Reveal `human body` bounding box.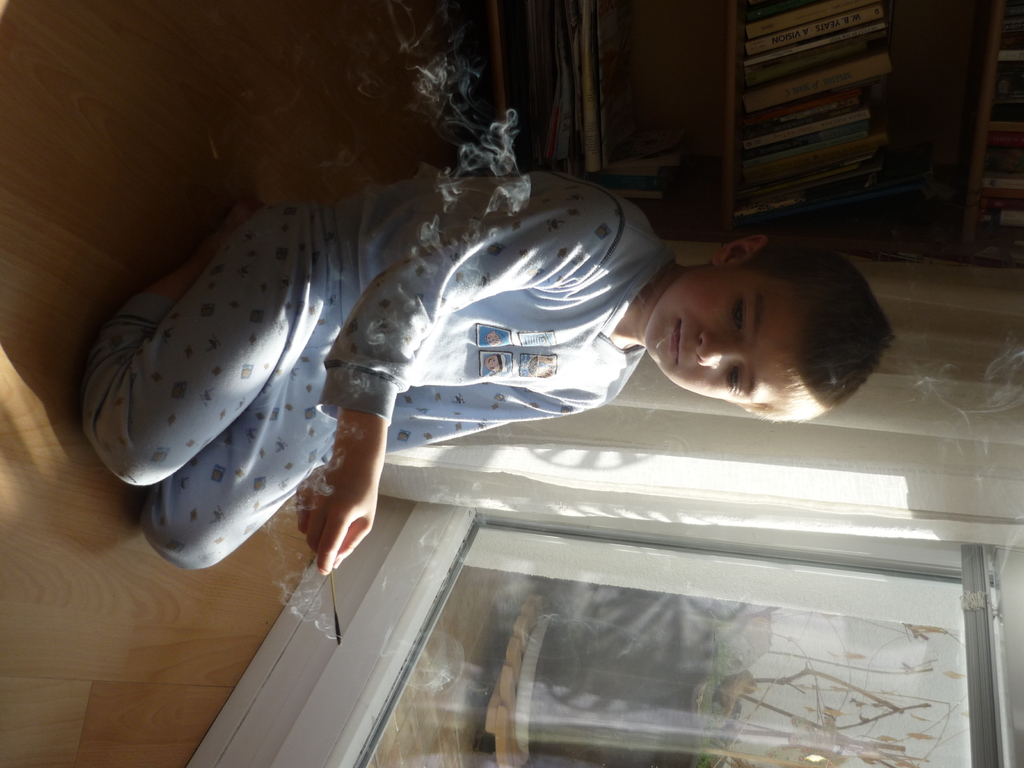
Revealed: {"left": 77, "top": 87, "right": 919, "bottom": 609}.
